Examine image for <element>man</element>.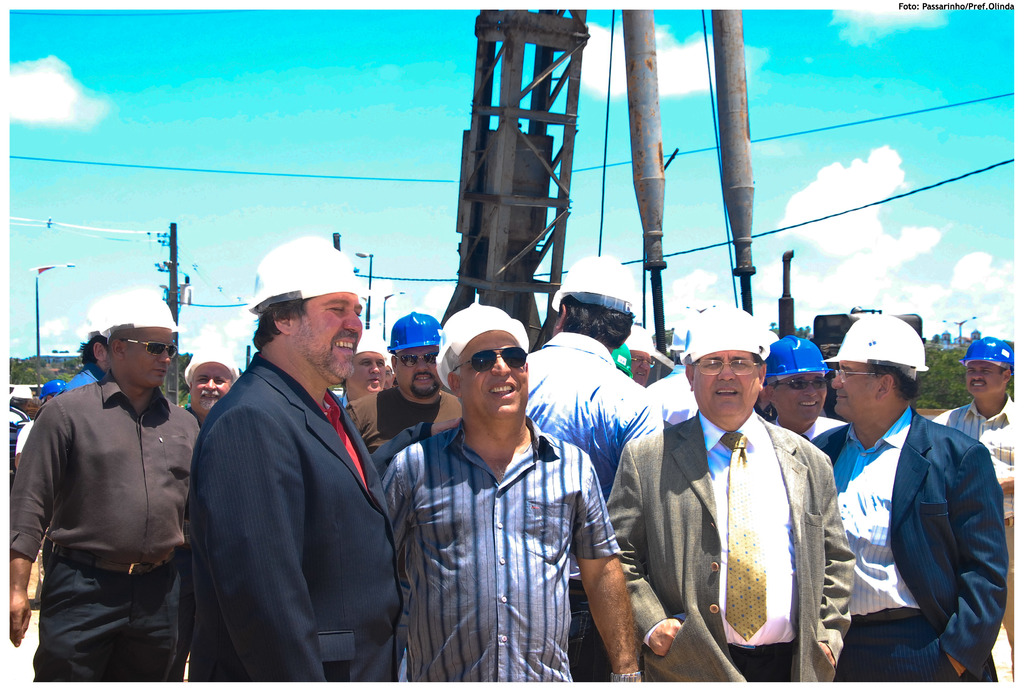
Examination result: box(1, 281, 202, 689).
